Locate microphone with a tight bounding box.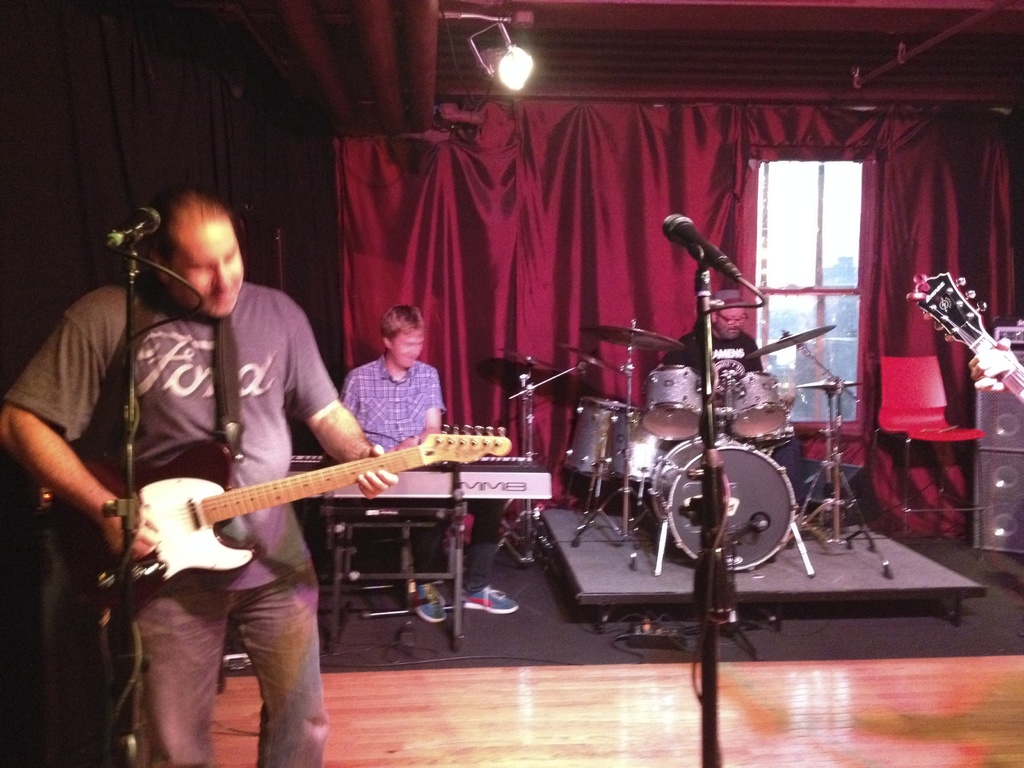
l=662, t=213, r=748, b=282.
